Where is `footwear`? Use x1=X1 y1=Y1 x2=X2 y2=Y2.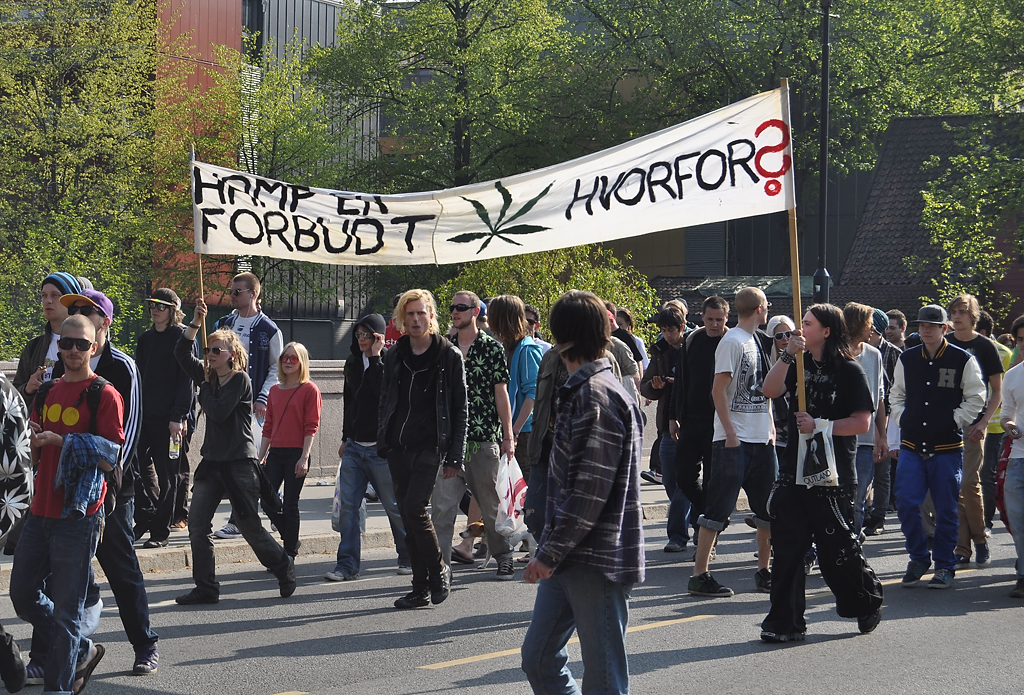
x1=430 y1=562 x2=452 y2=601.
